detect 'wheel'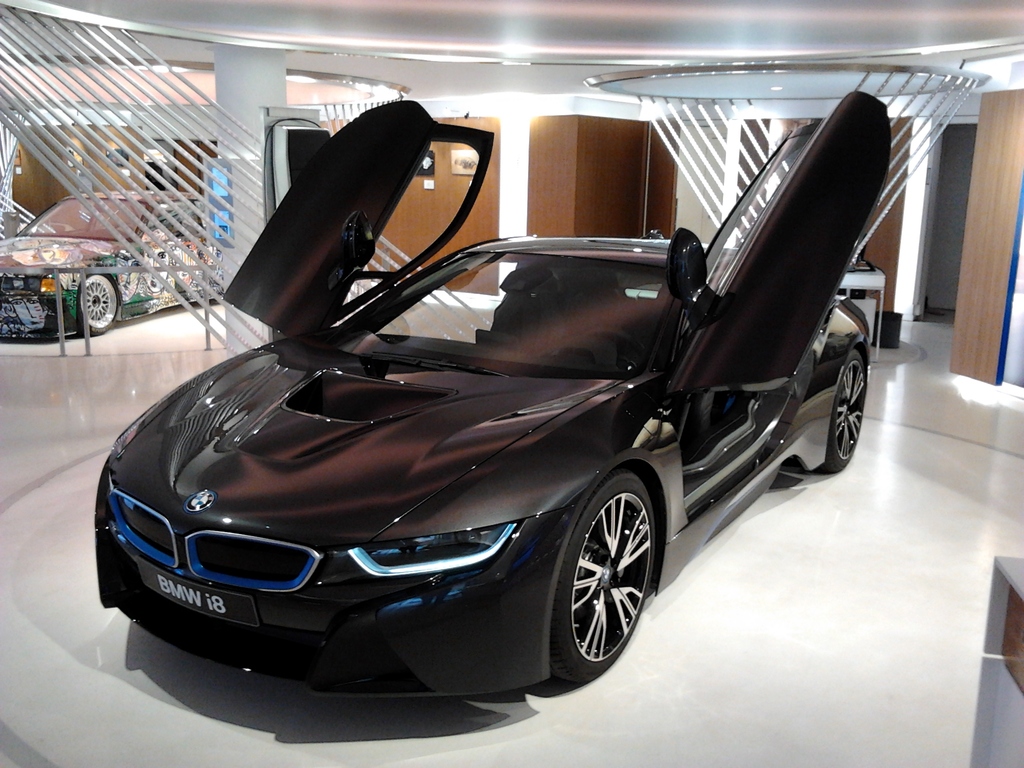
locate(546, 468, 666, 691)
